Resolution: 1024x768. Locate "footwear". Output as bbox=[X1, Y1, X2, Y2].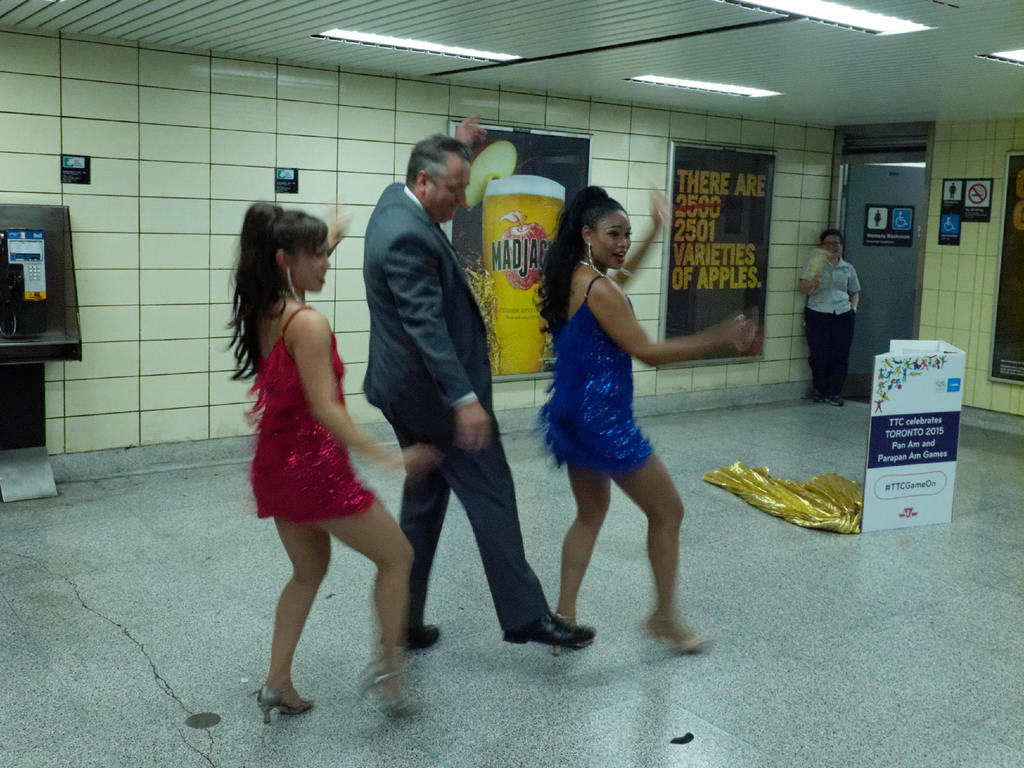
bbox=[382, 622, 440, 651].
